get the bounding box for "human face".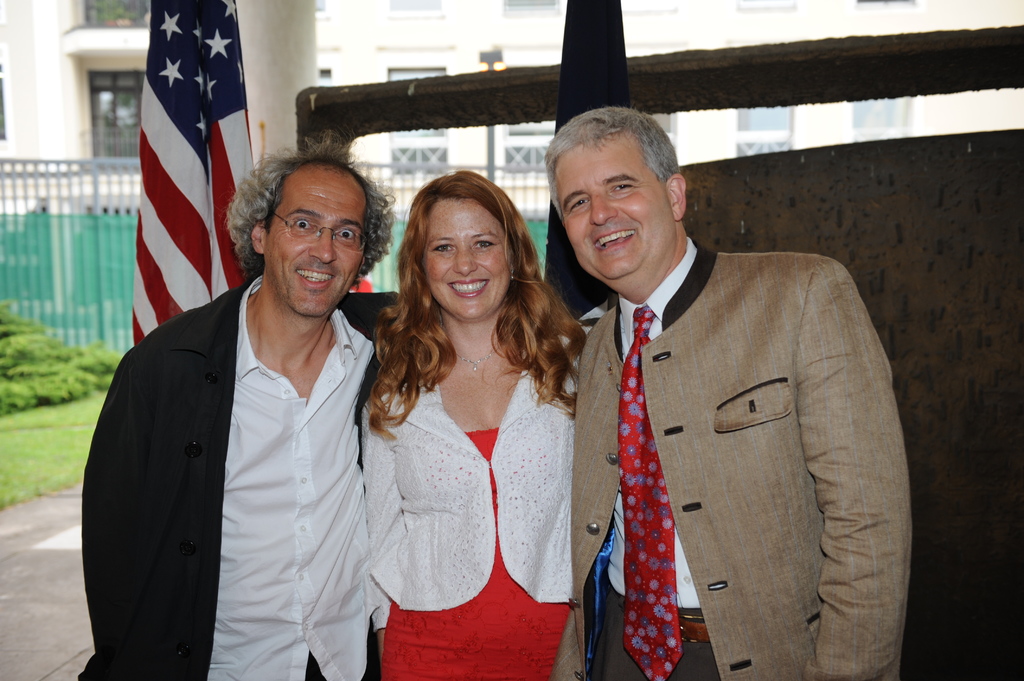
{"left": 559, "top": 140, "right": 669, "bottom": 281}.
